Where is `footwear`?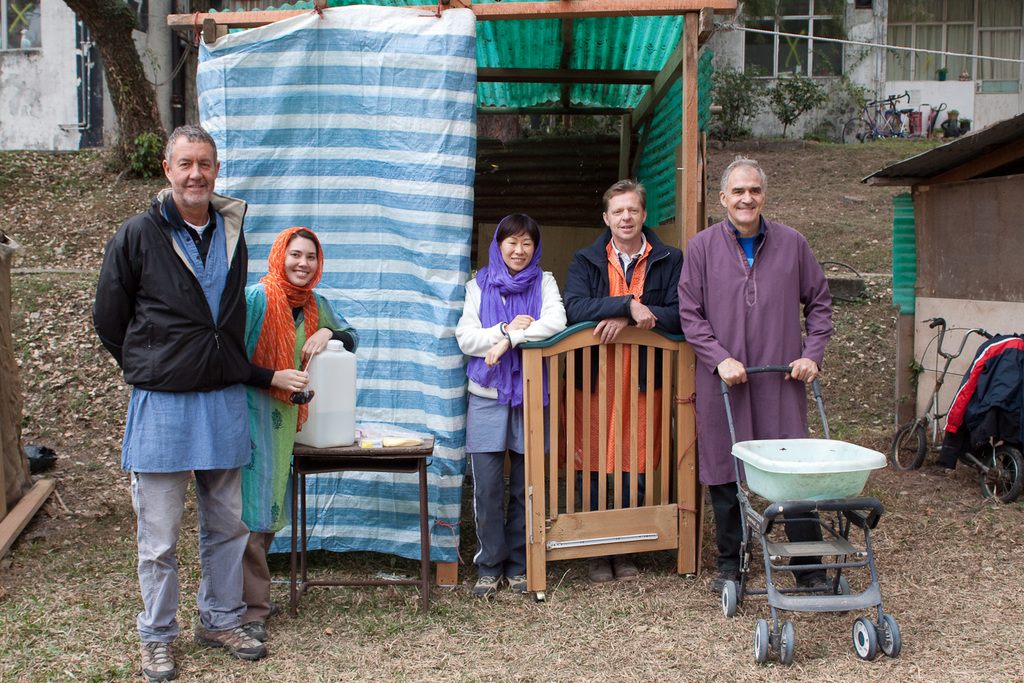
(505, 576, 536, 600).
